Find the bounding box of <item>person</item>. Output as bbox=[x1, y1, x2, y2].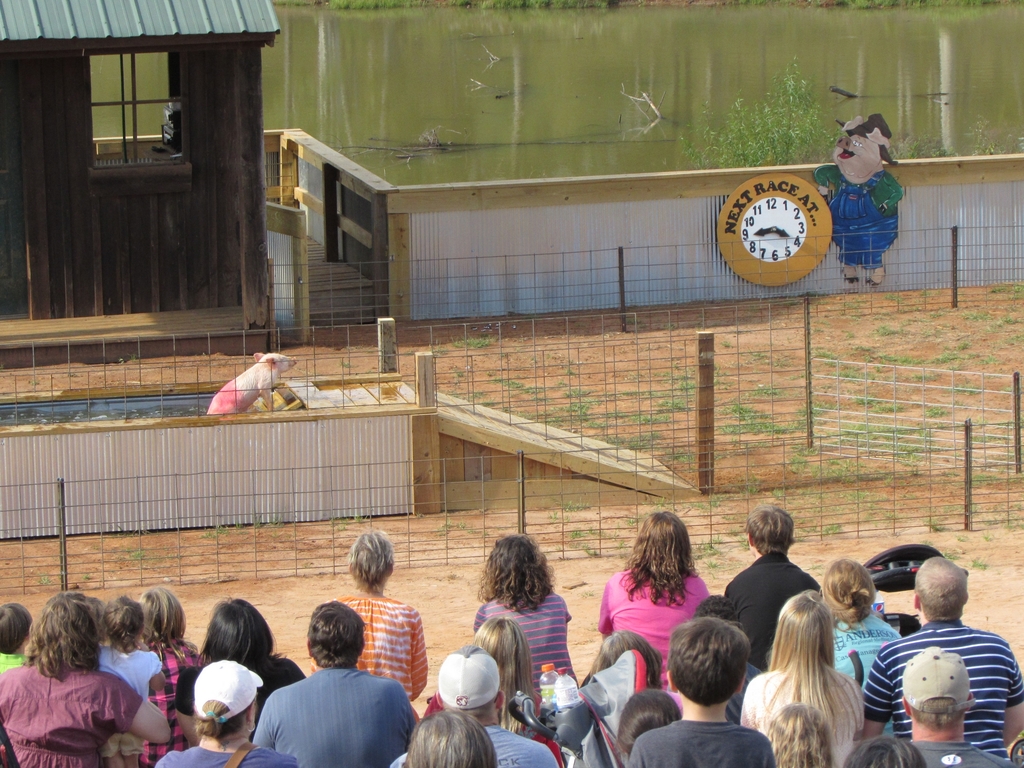
bbox=[811, 108, 904, 311].
